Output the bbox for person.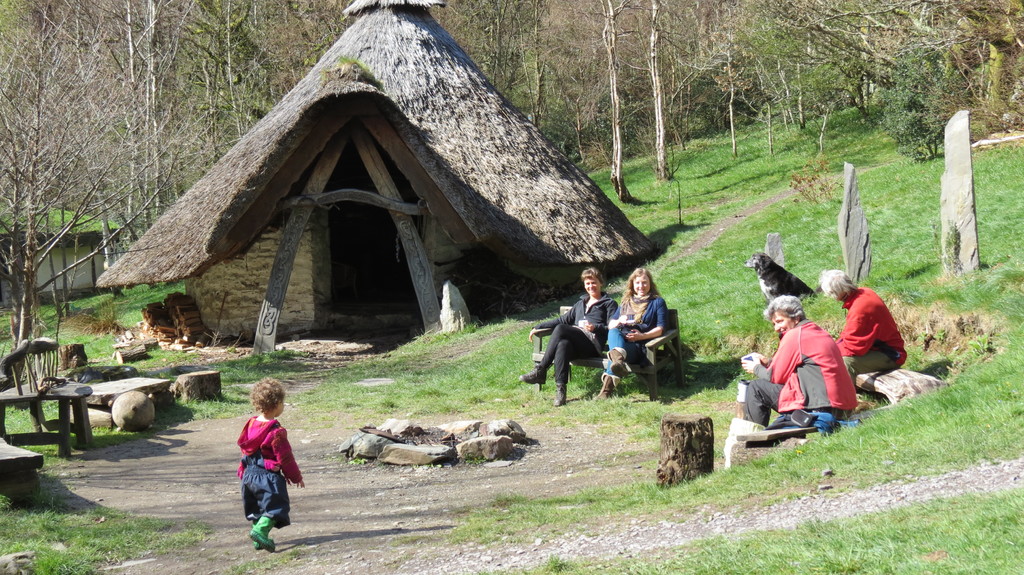
(left=517, top=267, right=622, bottom=408).
